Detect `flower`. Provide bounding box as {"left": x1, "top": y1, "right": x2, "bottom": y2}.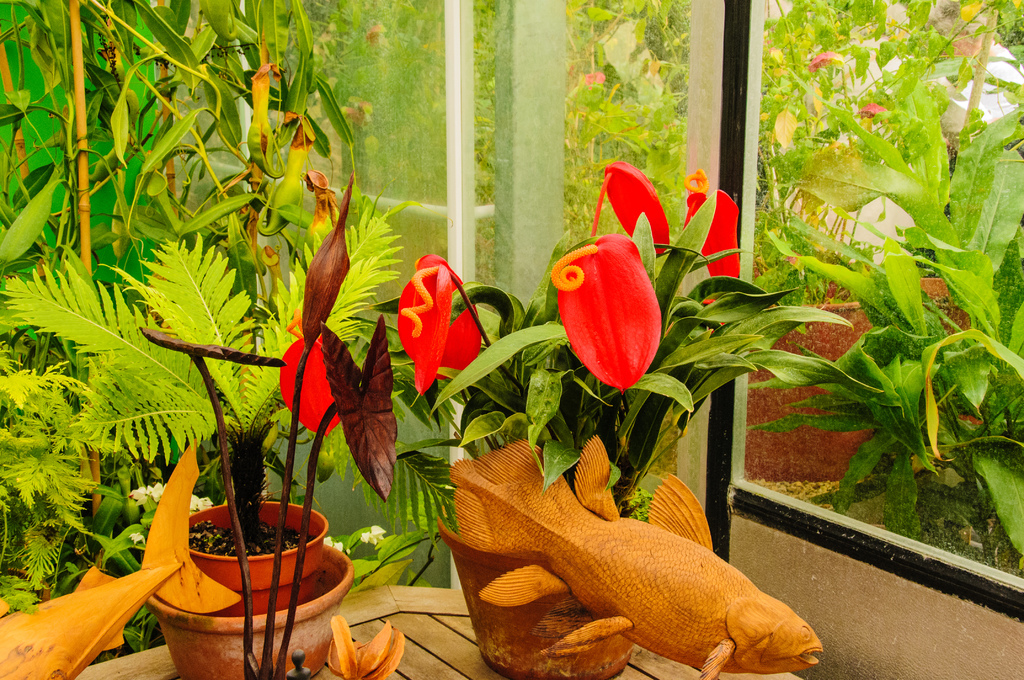
{"left": 607, "top": 161, "right": 671, "bottom": 259}.
